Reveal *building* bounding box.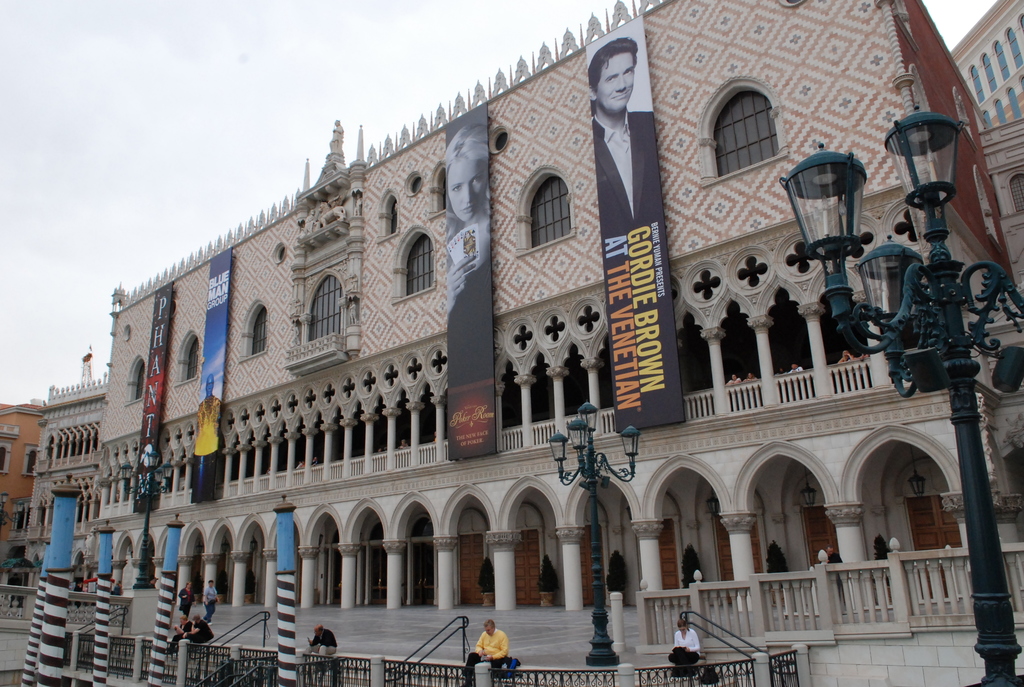
Revealed: box(105, 0, 1023, 615).
